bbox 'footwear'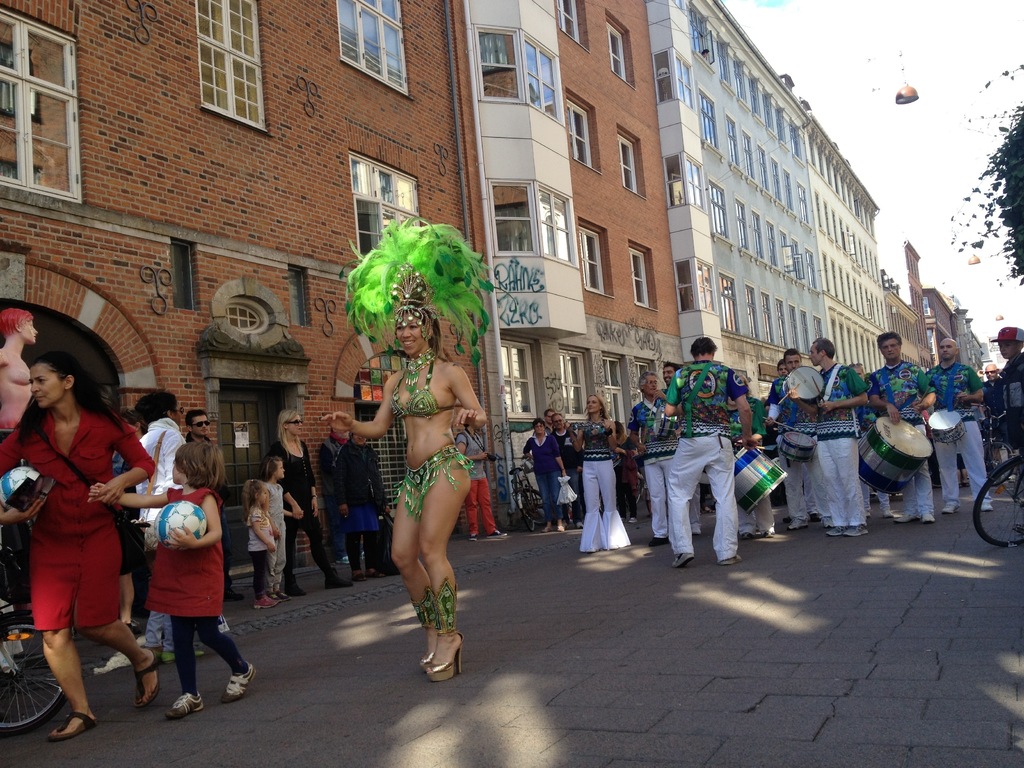
Rect(690, 522, 701, 536)
